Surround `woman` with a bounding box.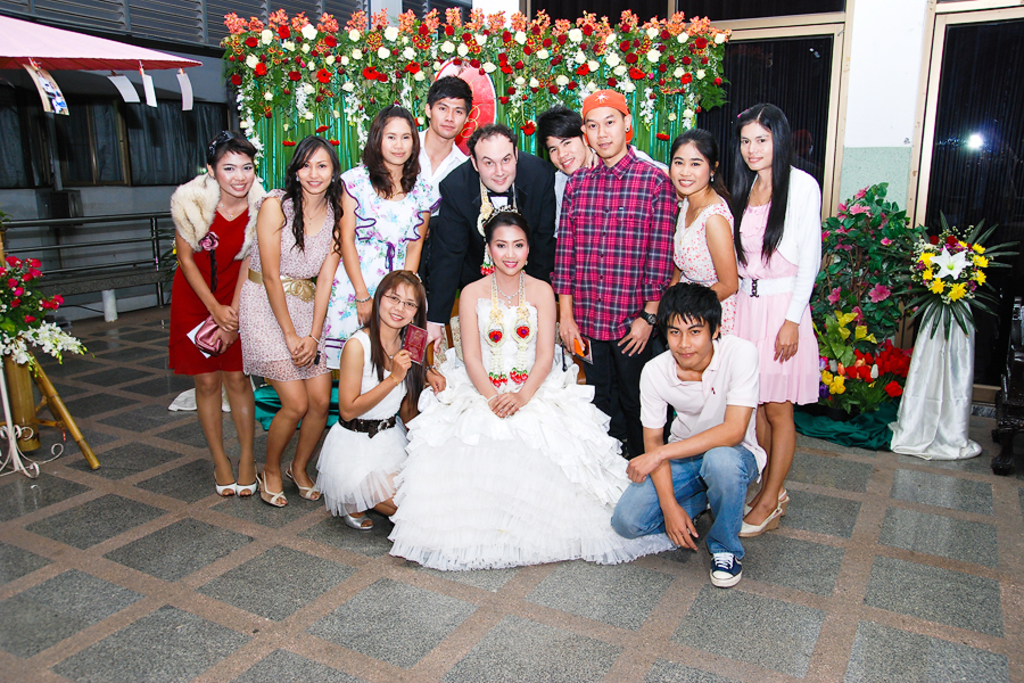
(left=154, top=149, right=283, bottom=517).
